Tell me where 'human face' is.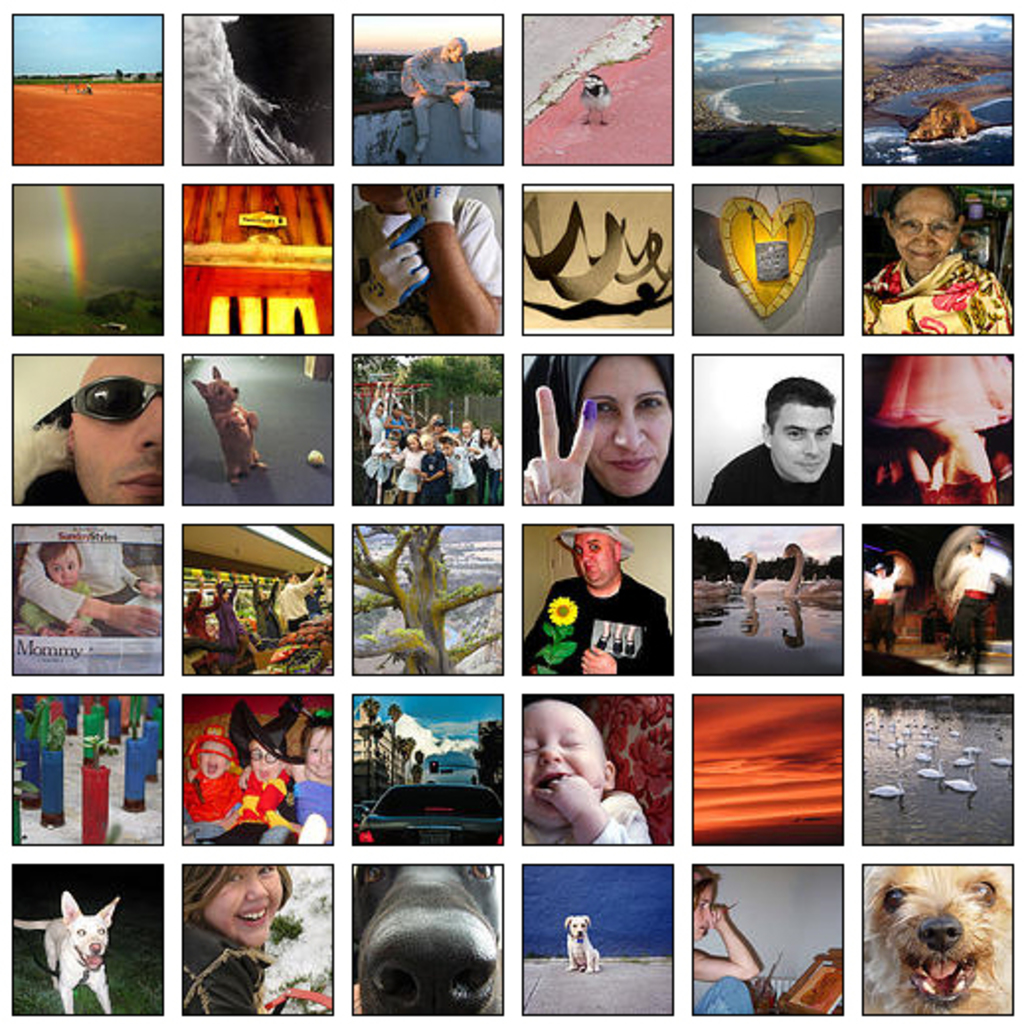
'human face' is at bbox=(306, 725, 330, 769).
